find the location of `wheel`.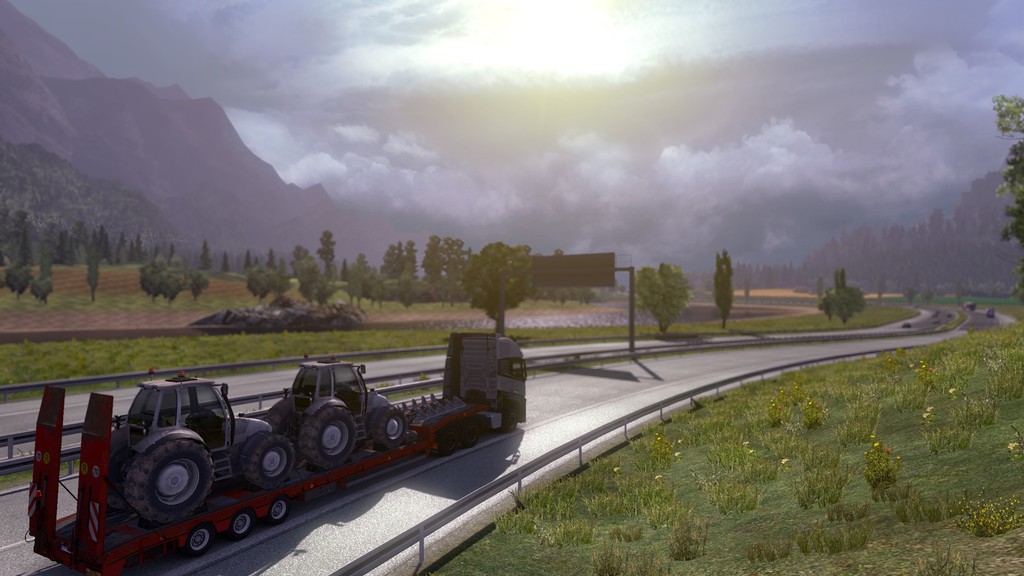
Location: box(236, 431, 295, 483).
